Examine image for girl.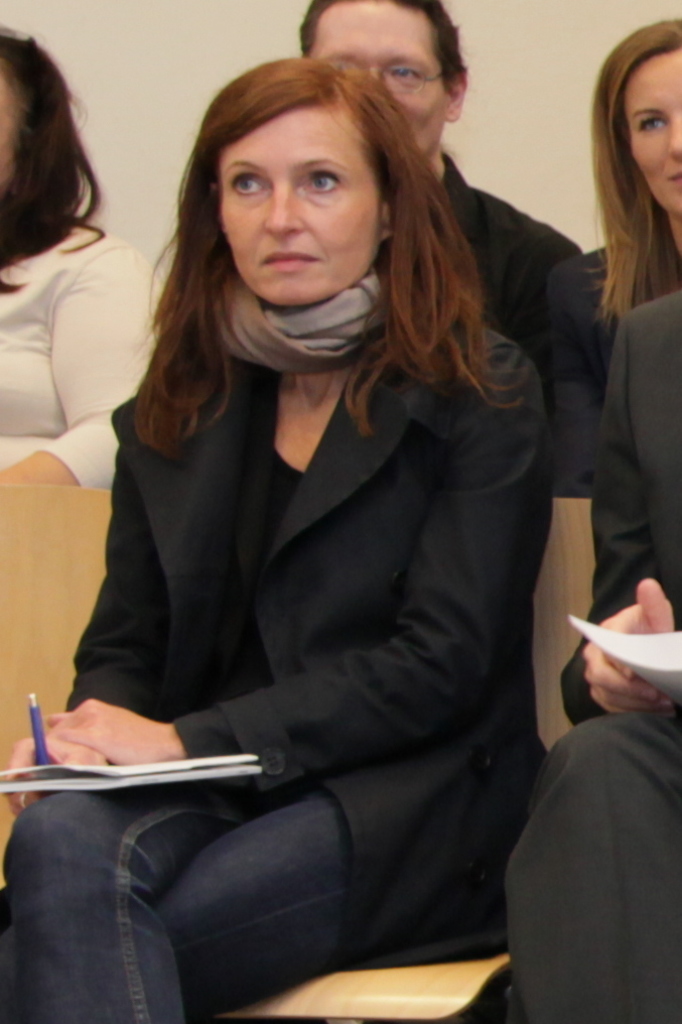
Examination result: BBox(0, 52, 570, 1023).
